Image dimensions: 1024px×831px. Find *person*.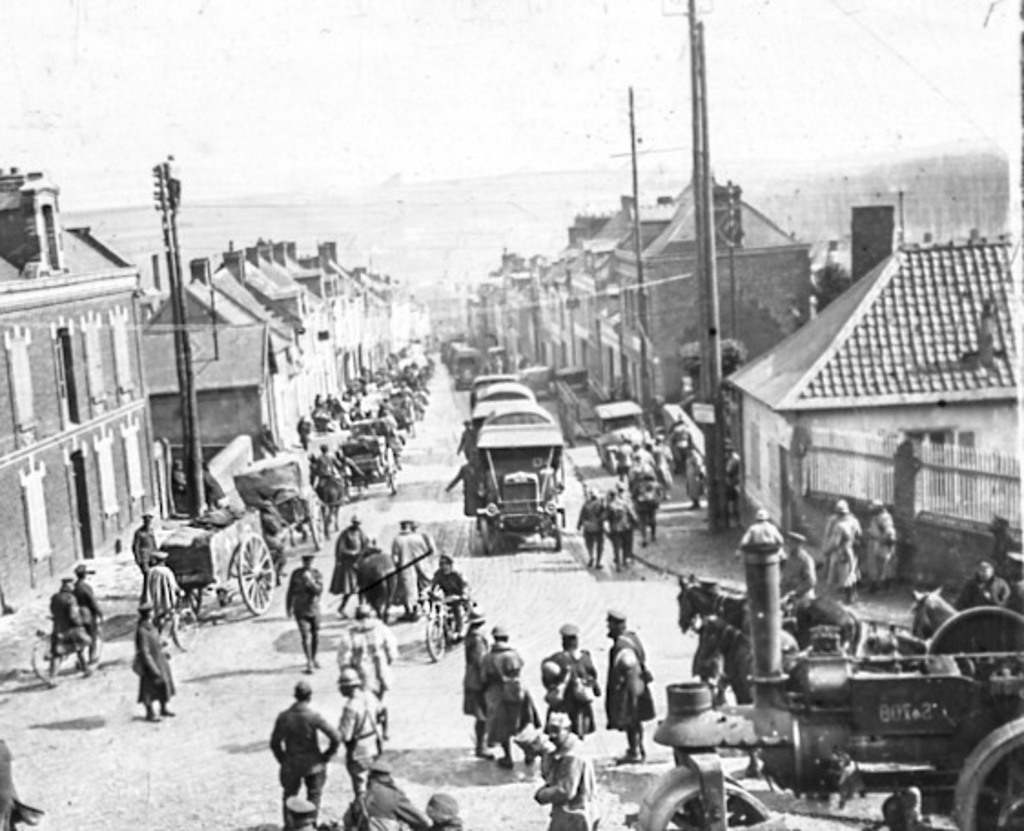
548 620 607 749.
